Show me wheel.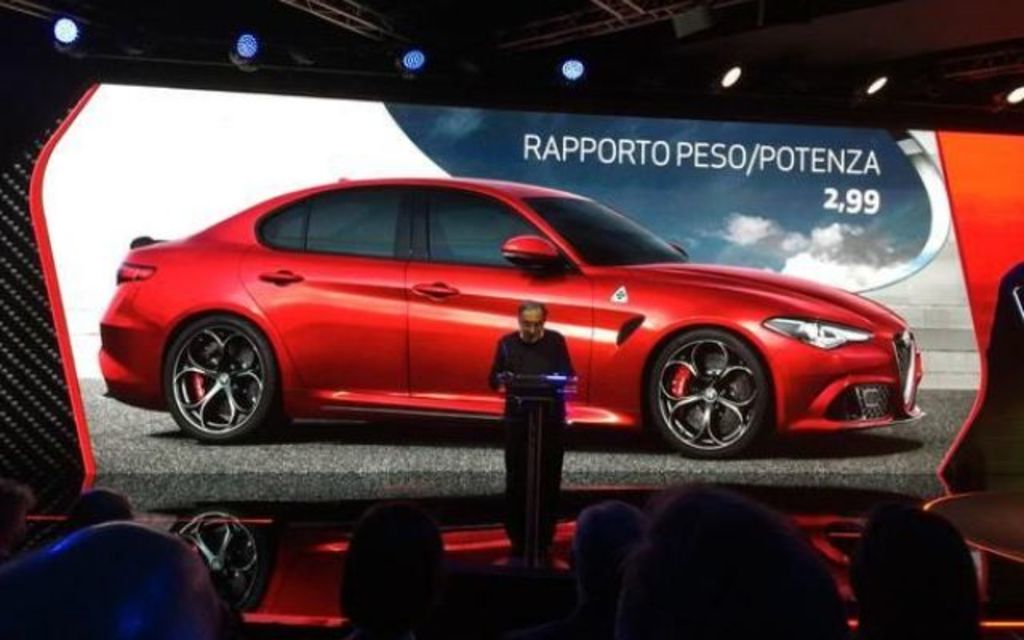
wheel is here: pyautogui.locateOnScreen(182, 512, 267, 613).
